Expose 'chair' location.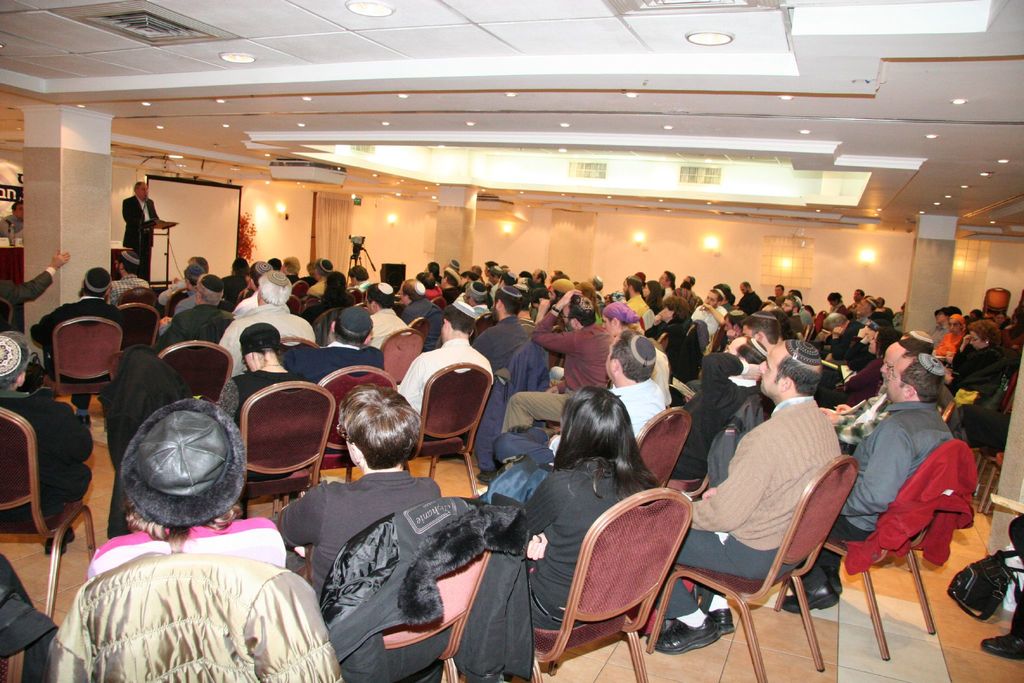
Exposed at [x1=414, y1=362, x2=488, y2=509].
